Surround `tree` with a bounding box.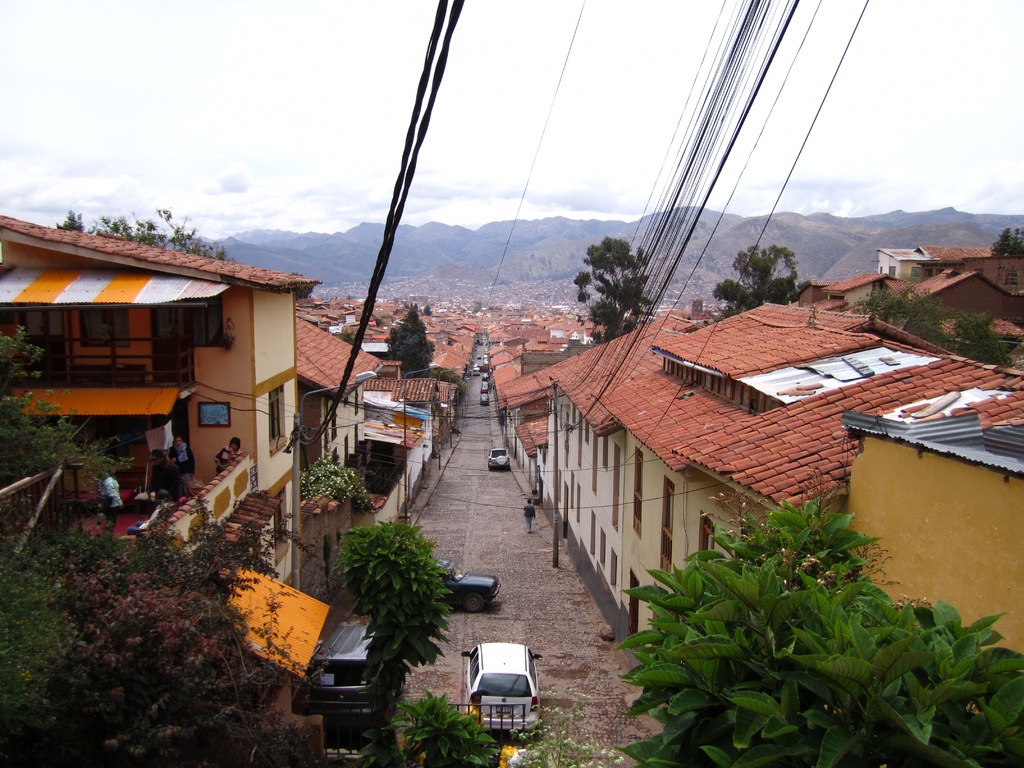
rect(349, 684, 509, 764).
